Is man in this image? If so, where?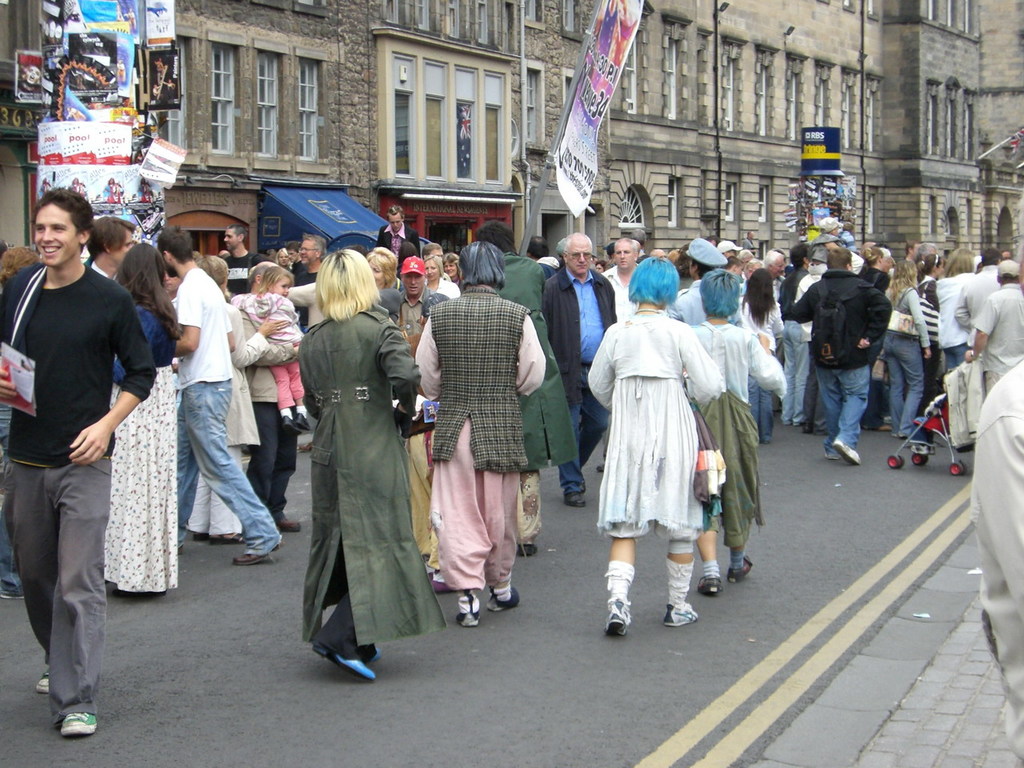
Yes, at x1=82, y1=214, x2=134, y2=281.
